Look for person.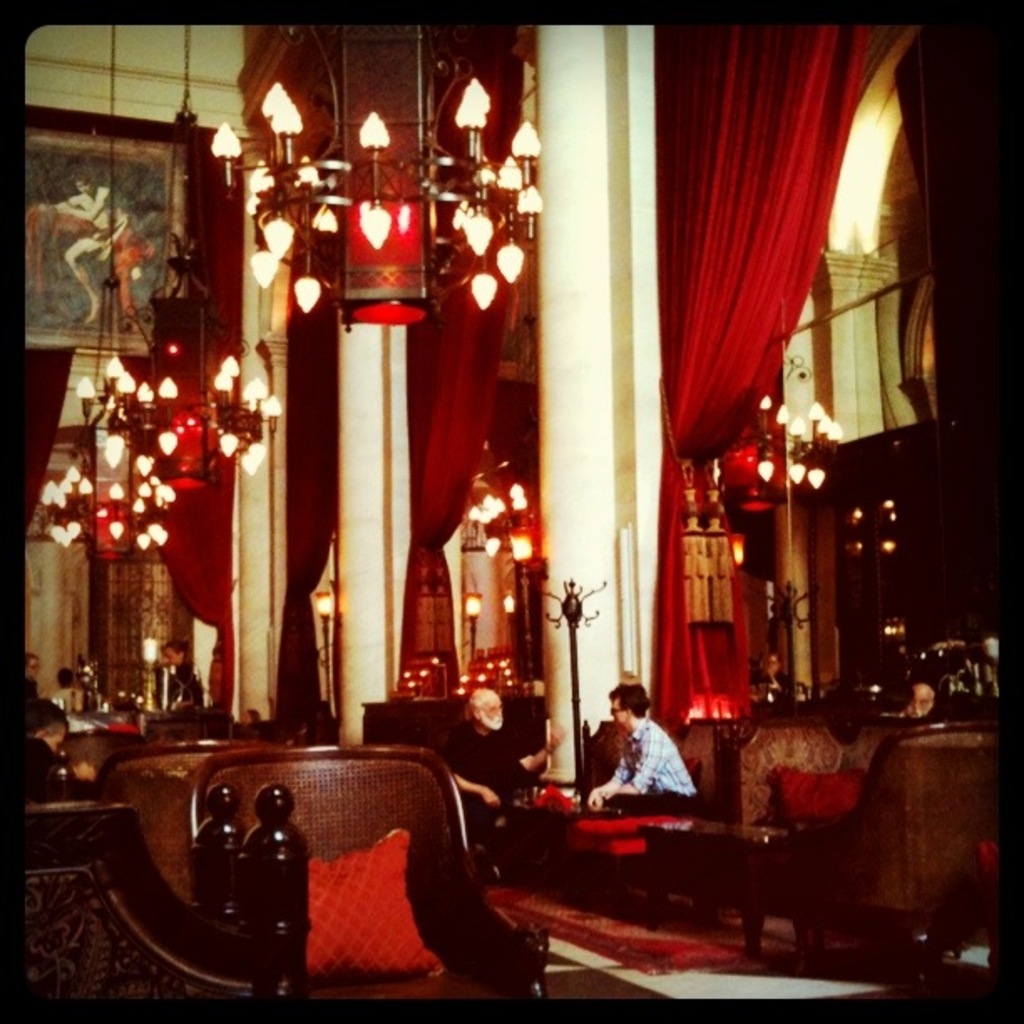
Found: [159,641,207,706].
